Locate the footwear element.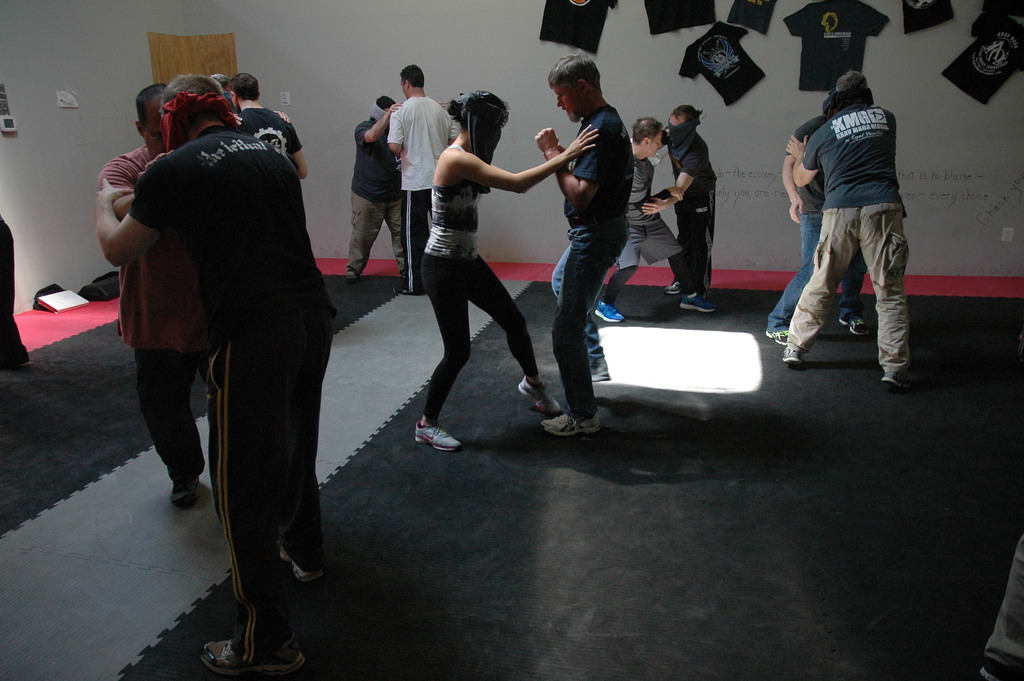
Element bbox: BBox(273, 543, 328, 587).
